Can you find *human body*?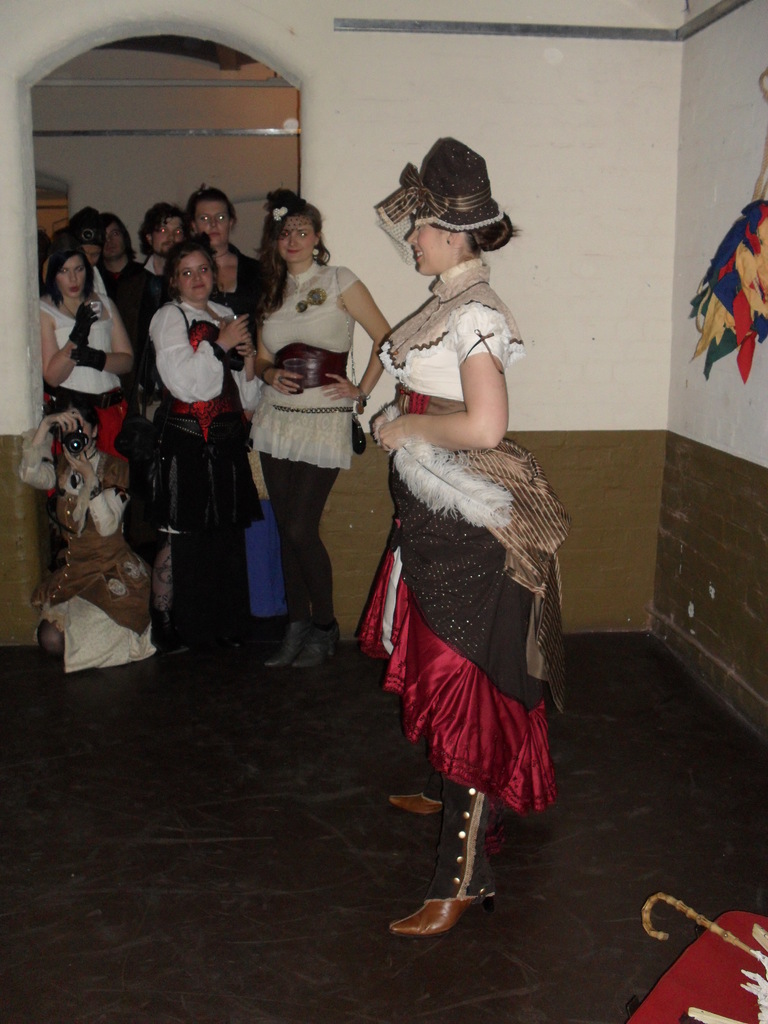
Yes, bounding box: 92/211/149/351.
